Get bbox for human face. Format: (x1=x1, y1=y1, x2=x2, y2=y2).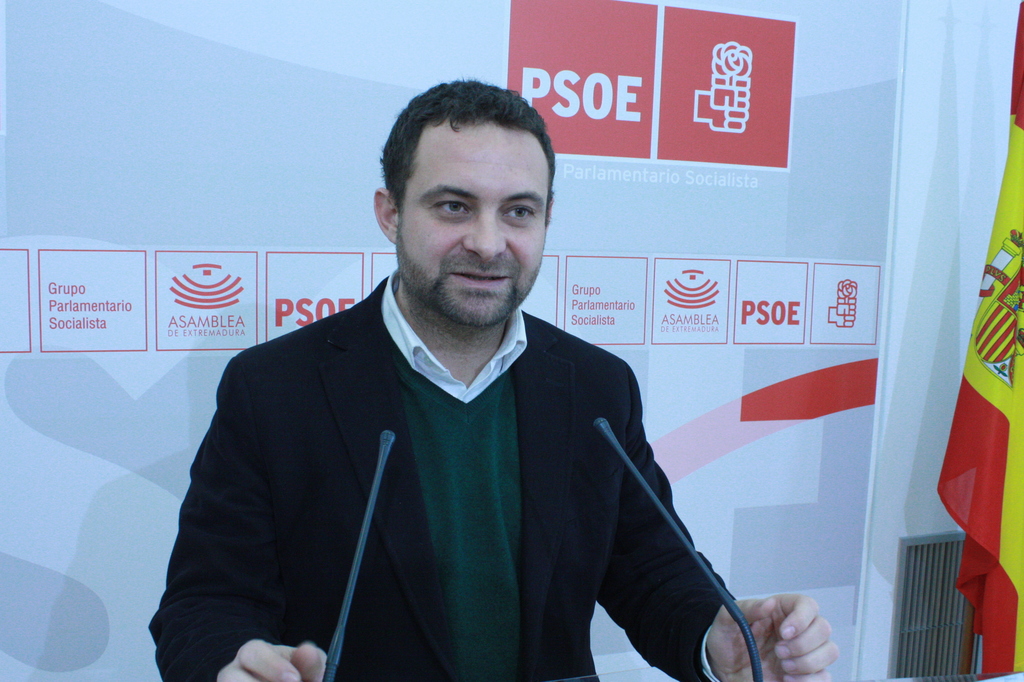
(x1=396, y1=118, x2=548, y2=321).
